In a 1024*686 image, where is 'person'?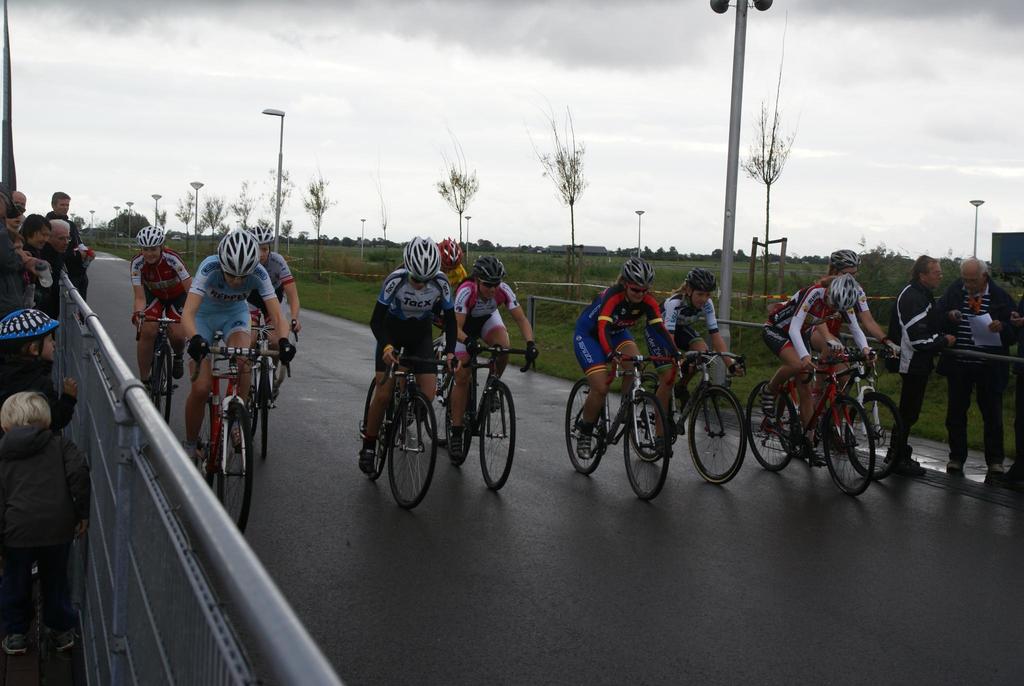
locate(357, 240, 460, 474).
